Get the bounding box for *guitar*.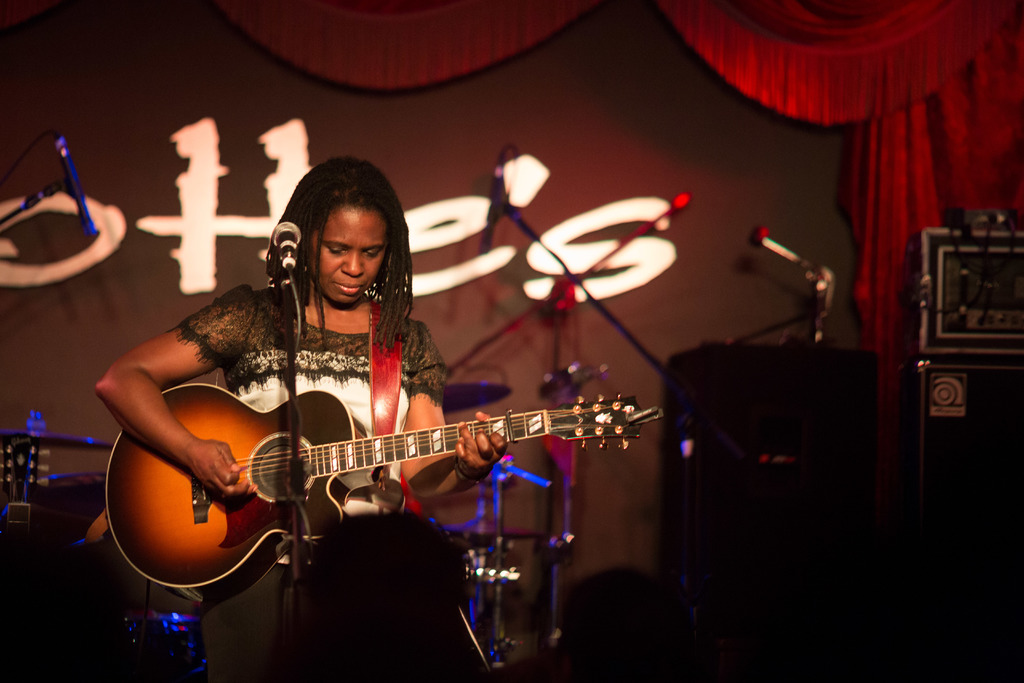
97/359/648/610.
